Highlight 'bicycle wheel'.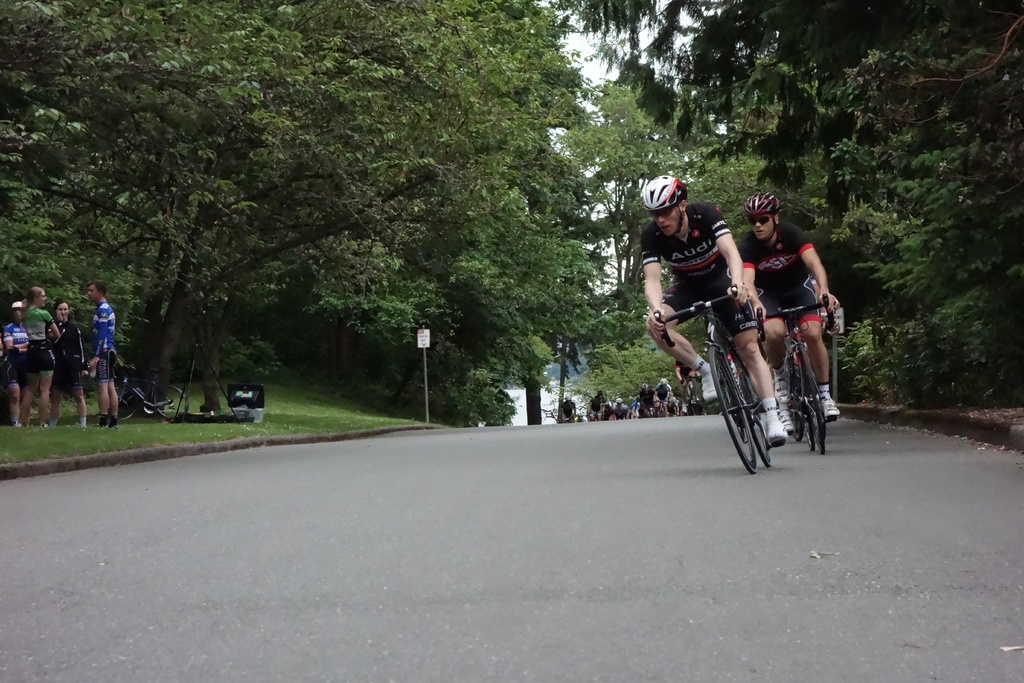
Highlighted region: box=[796, 340, 827, 449].
